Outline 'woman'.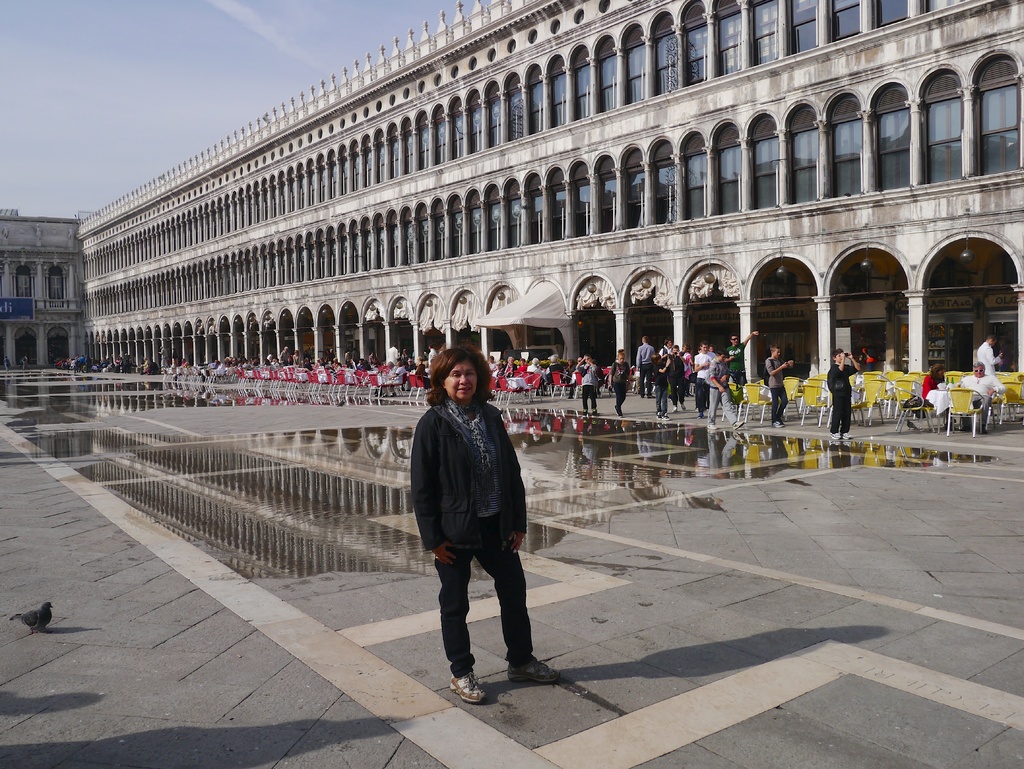
Outline: [413, 347, 524, 699].
